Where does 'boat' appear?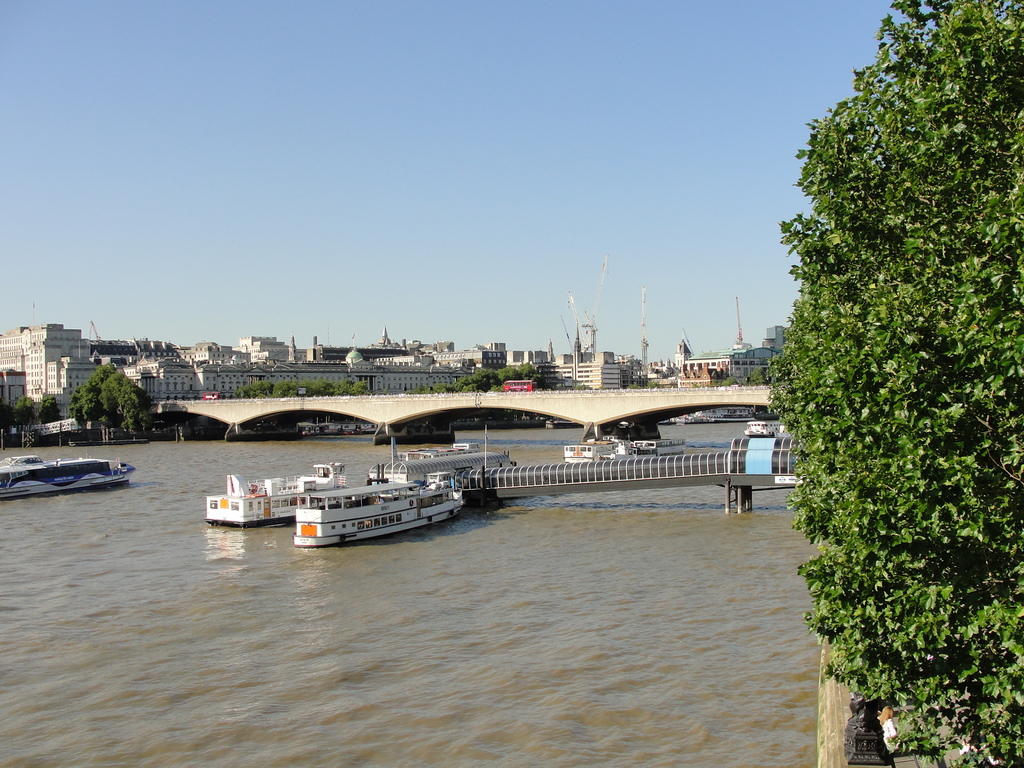
Appears at bbox=(204, 458, 358, 531).
